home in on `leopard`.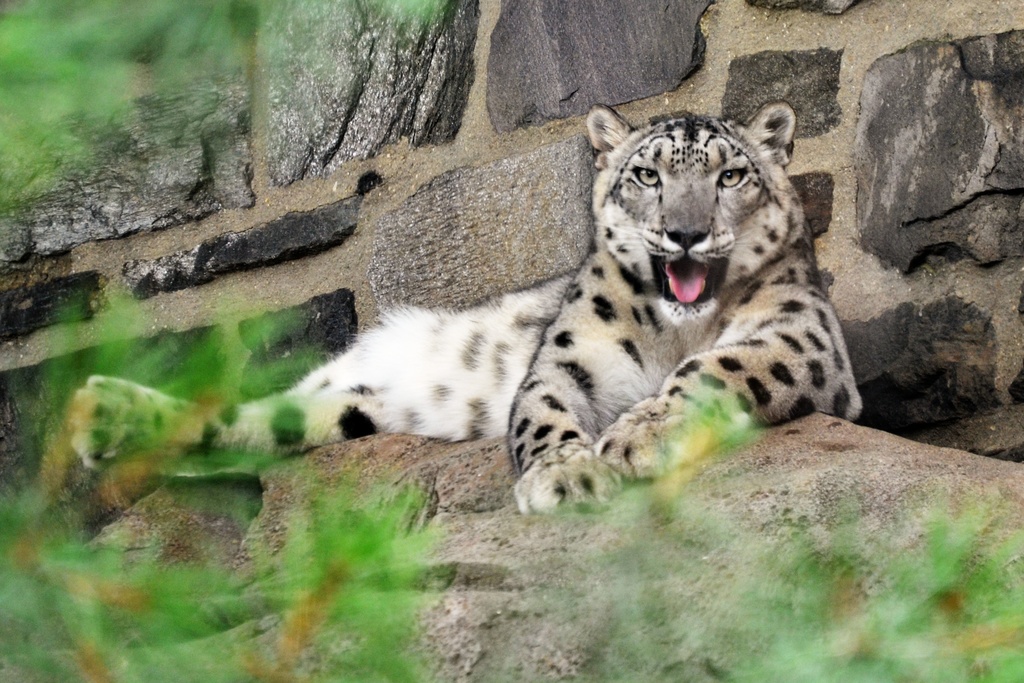
Homed in at BBox(71, 99, 860, 519).
